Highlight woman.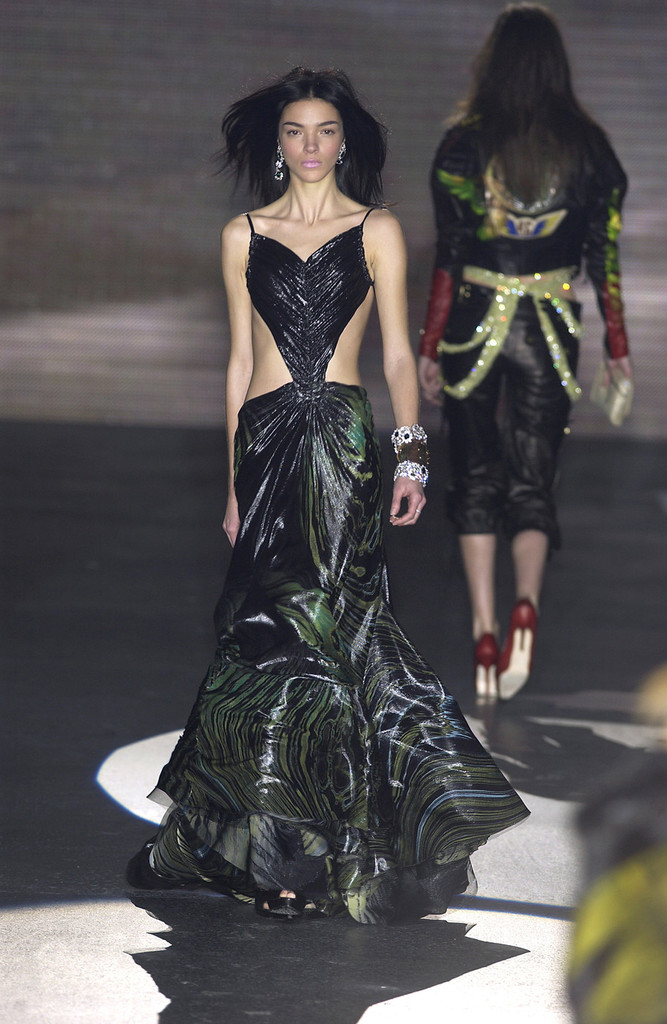
Highlighted region: <bbox>163, 8, 485, 938</bbox>.
